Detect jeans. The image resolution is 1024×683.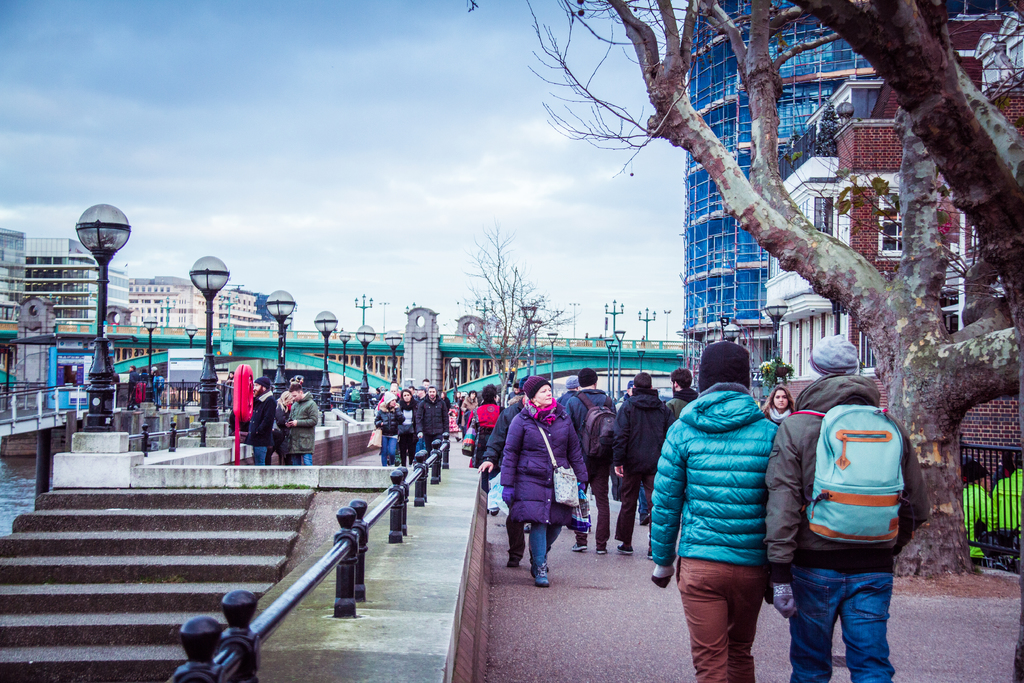
[x1=379, y1=438, x2=394, y2=466].
